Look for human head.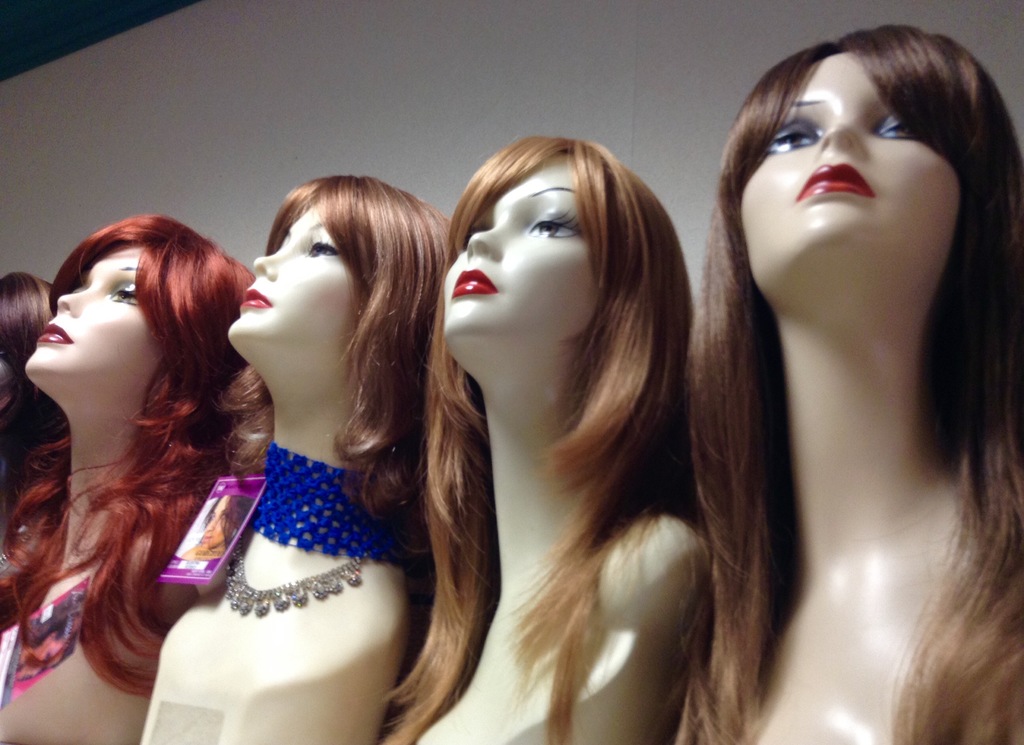
Found: 0, 272, 51, 409.
